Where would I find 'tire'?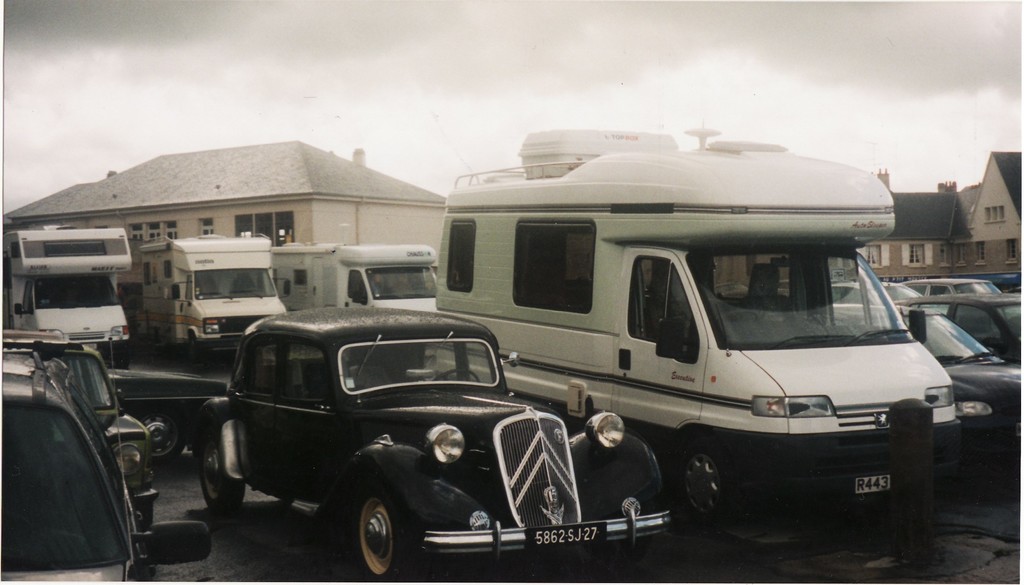
At left=116, top=342, right=126, bottom=363.
